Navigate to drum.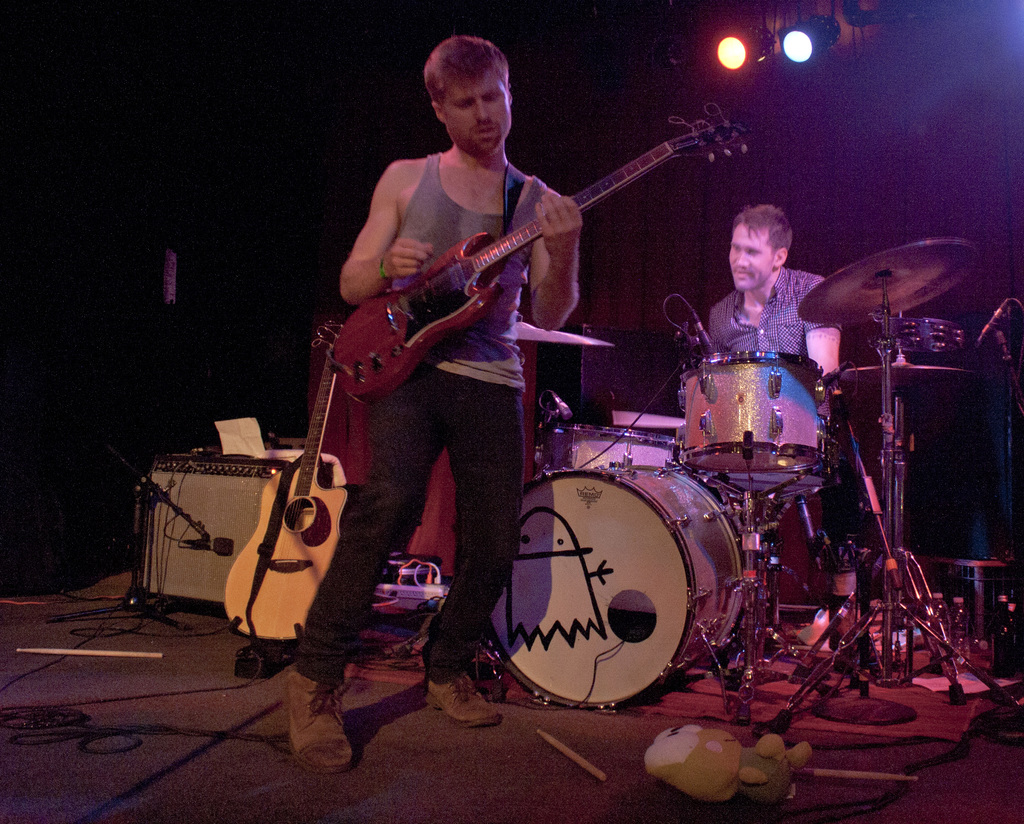
Navigation target: bbox=[682, 351, 843, 492].
